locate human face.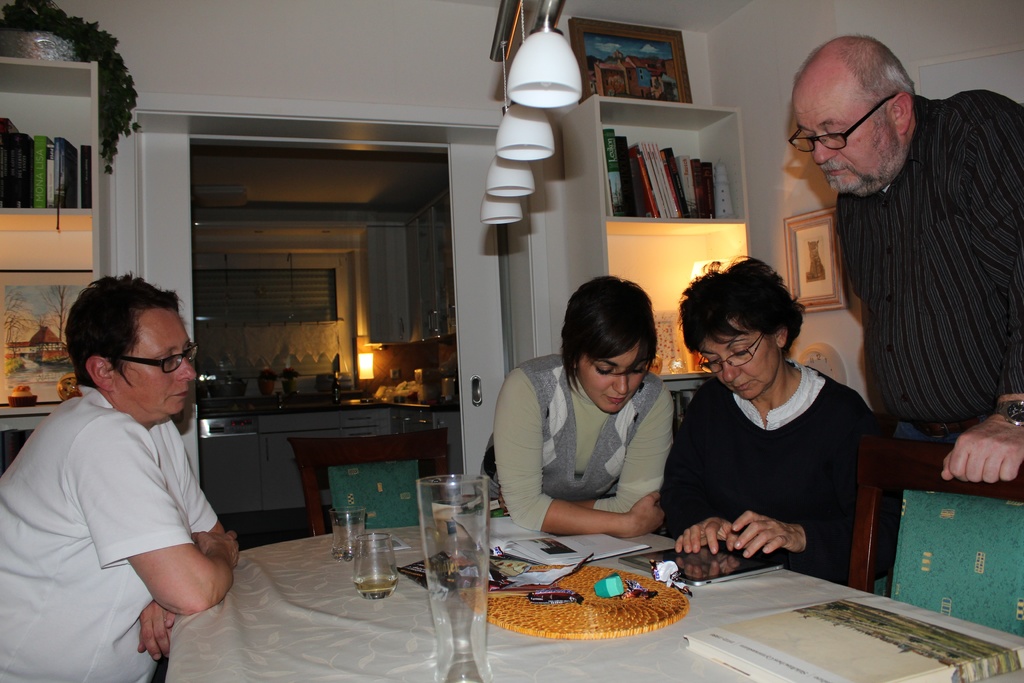
Bounding box: detection(794, 103, 900, 201).
